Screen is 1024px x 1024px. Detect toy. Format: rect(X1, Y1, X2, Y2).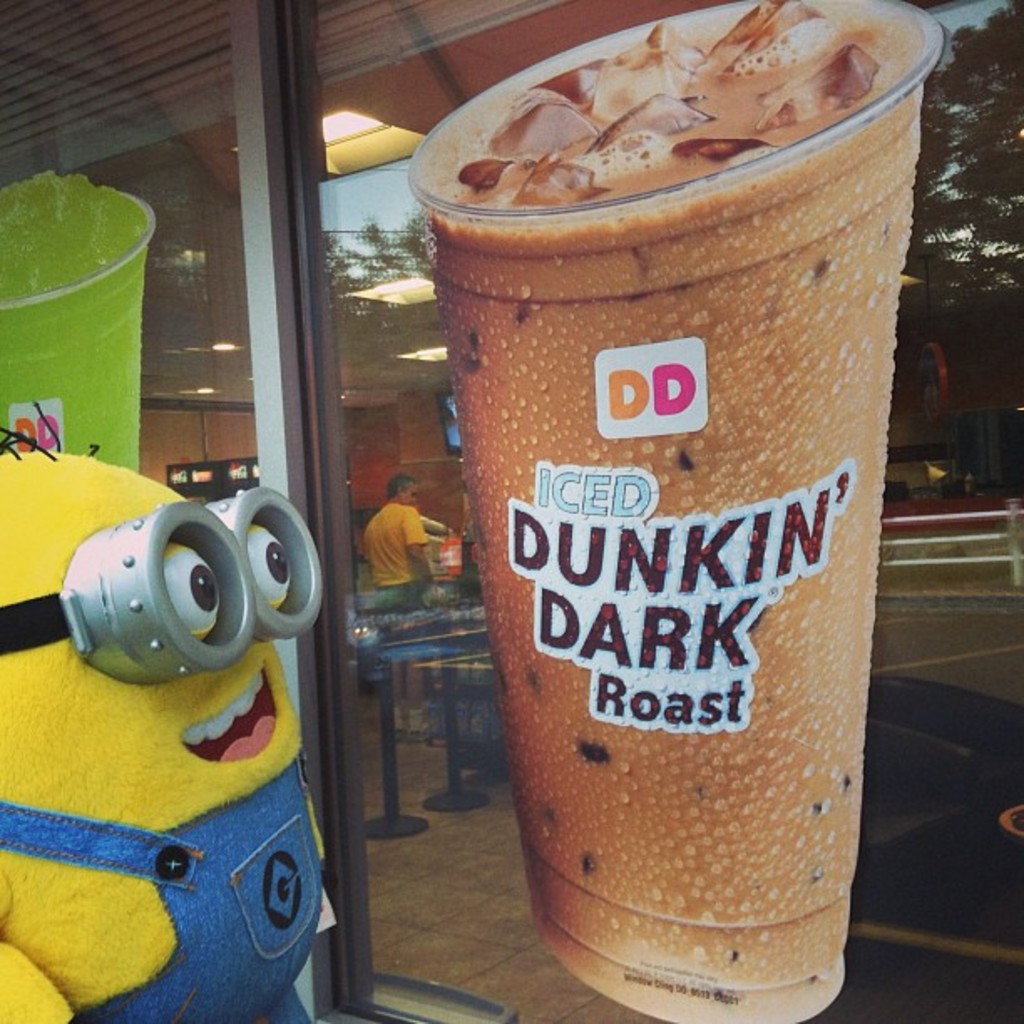
rect(10, 477, 361, 994).
